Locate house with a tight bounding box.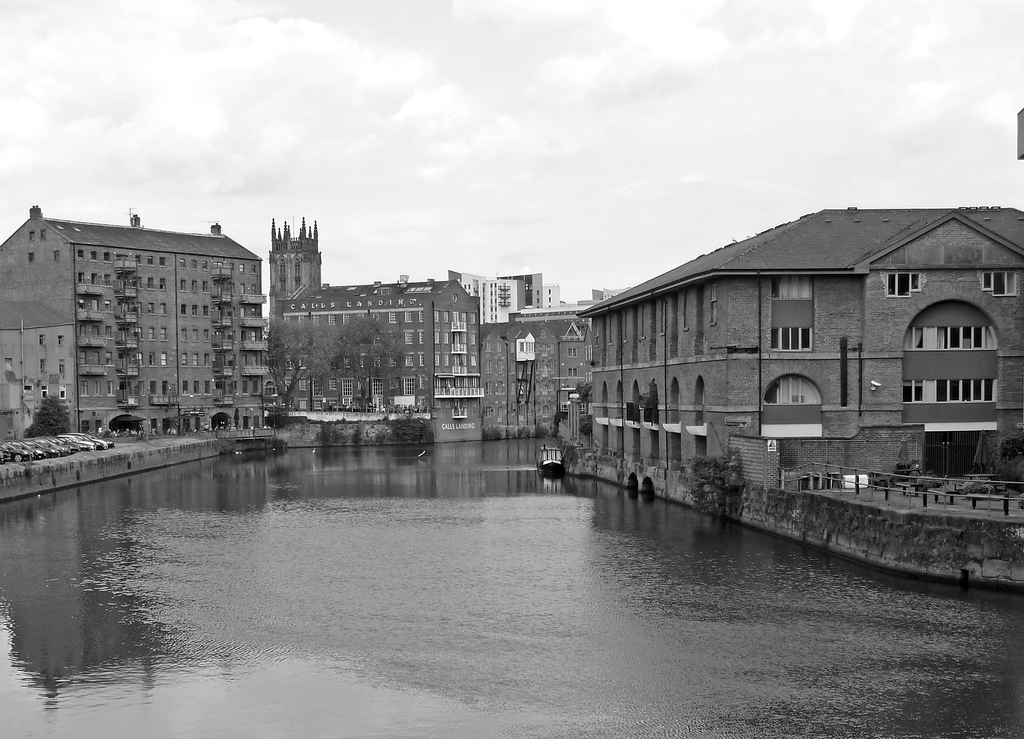
(left=0, top=300, right=76, bottom=450).
